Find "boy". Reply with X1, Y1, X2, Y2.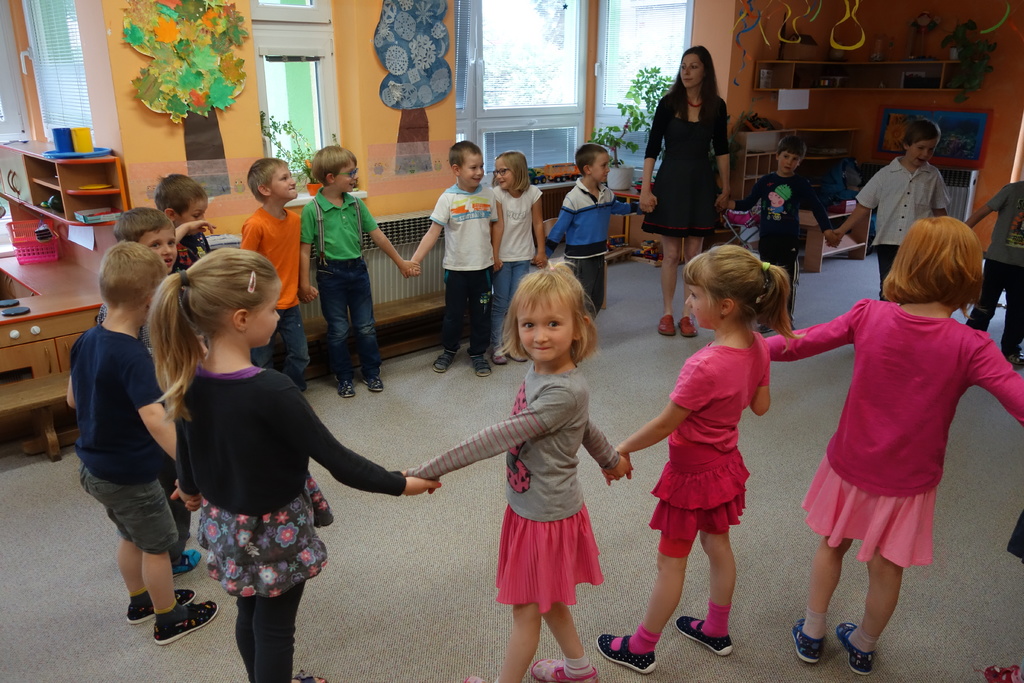
964, 181, 1023, 366.
